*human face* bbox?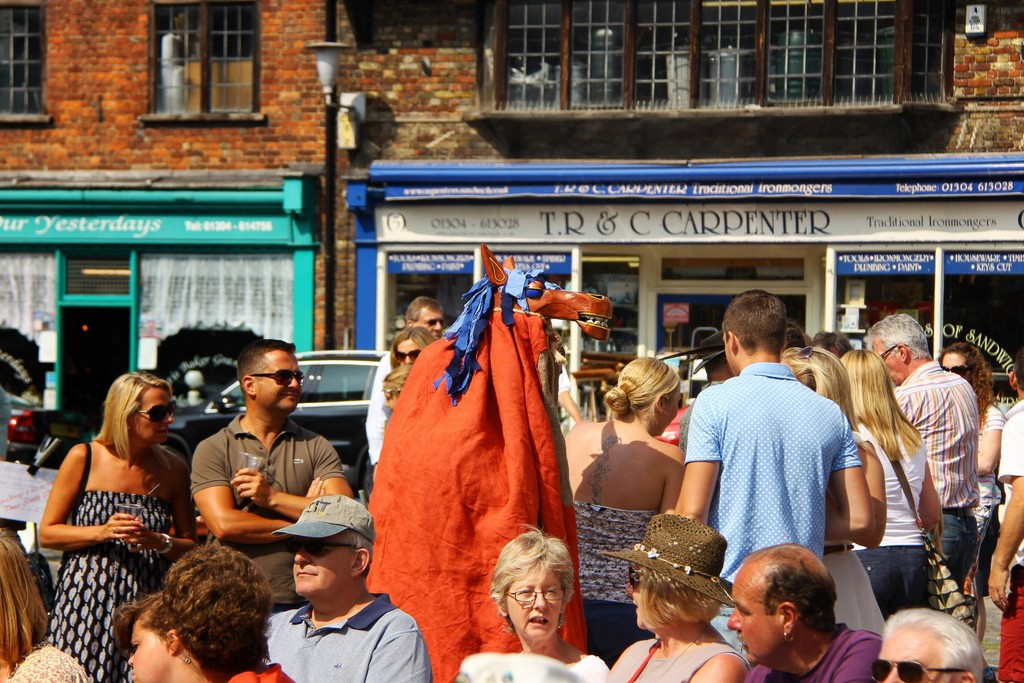
BBox(132, 384, 172, 443)
